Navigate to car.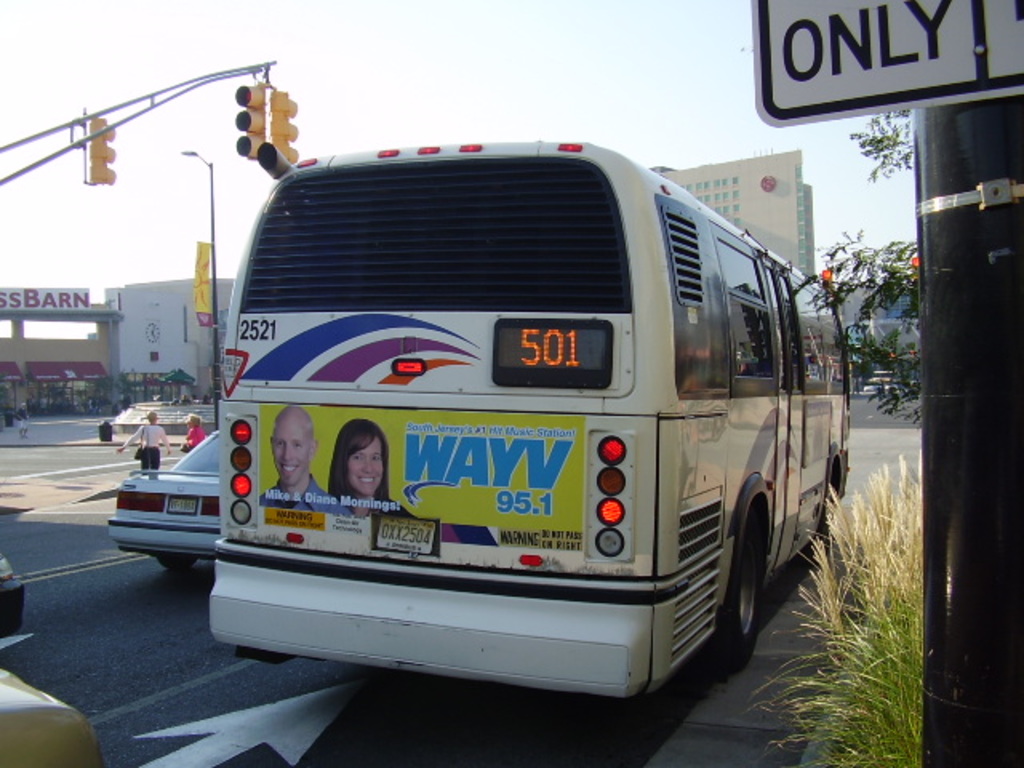
Navigation target: 0/667/101/766.
